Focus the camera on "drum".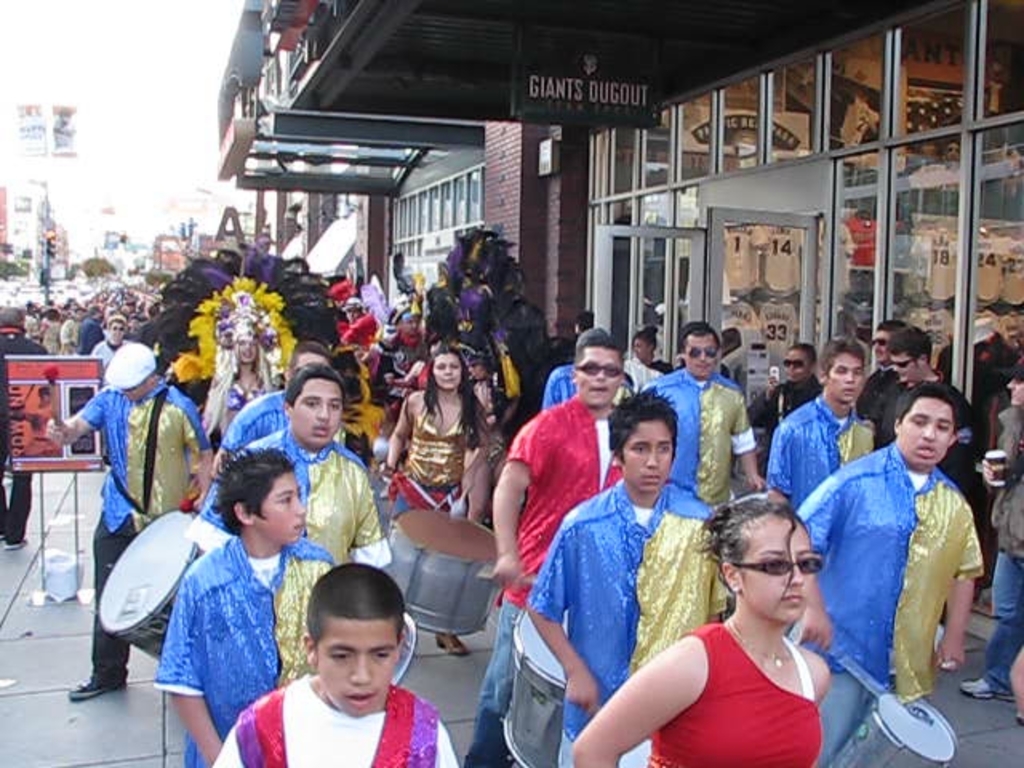
Focus region: [382, 507, 501, 638].
